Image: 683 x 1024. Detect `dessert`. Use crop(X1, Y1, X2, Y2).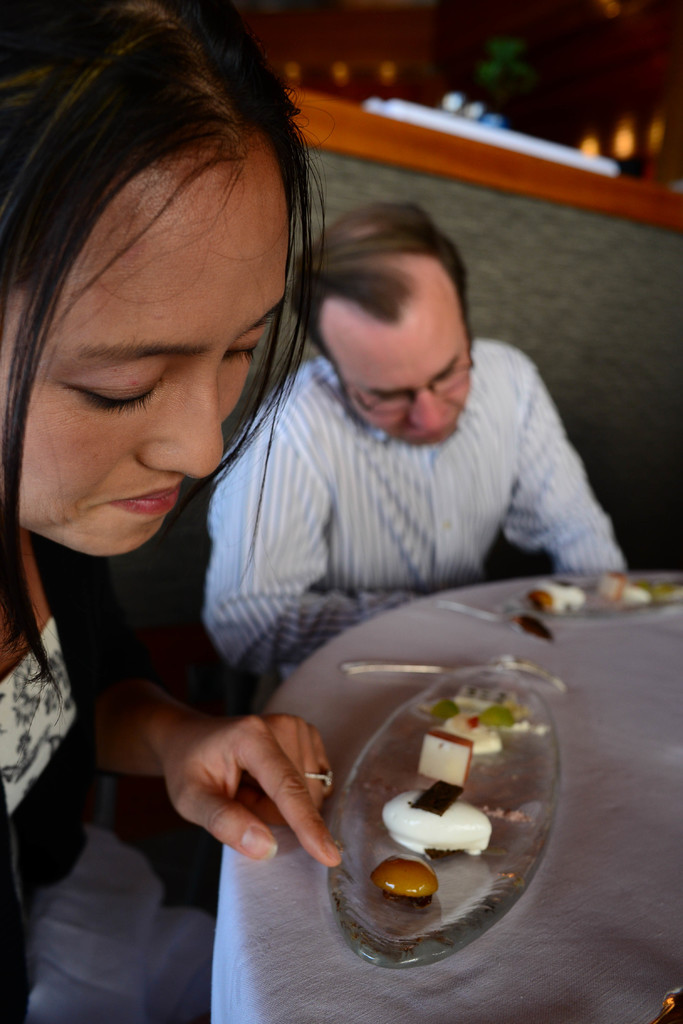
crop(389, 787, 493, 859).
